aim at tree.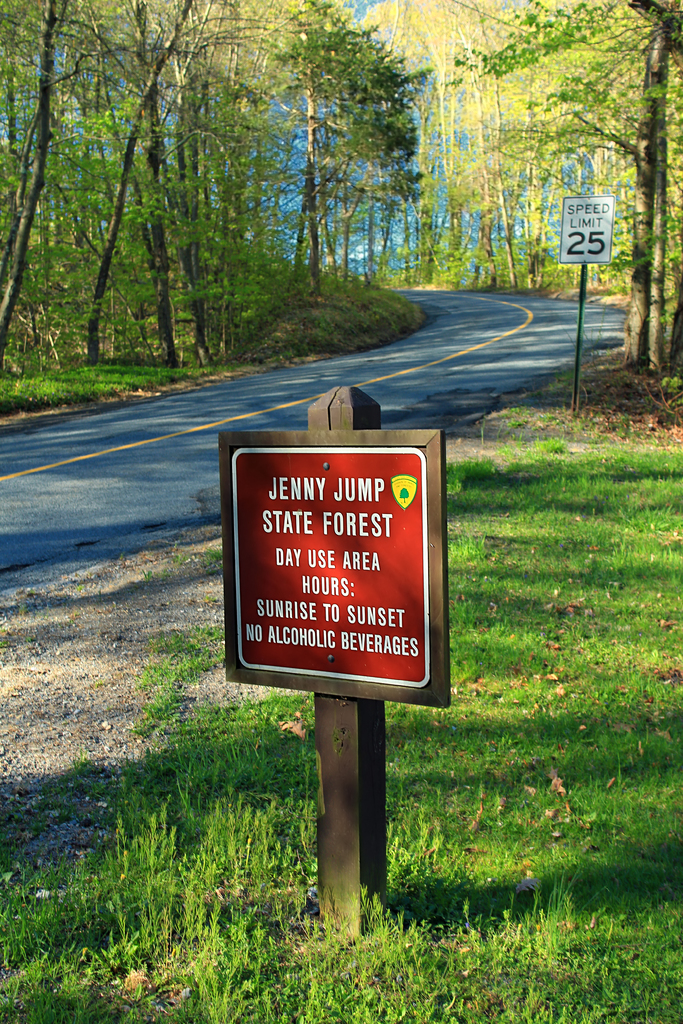
Aimed at (x1=9, y1=0, x2=123, y2=390).
